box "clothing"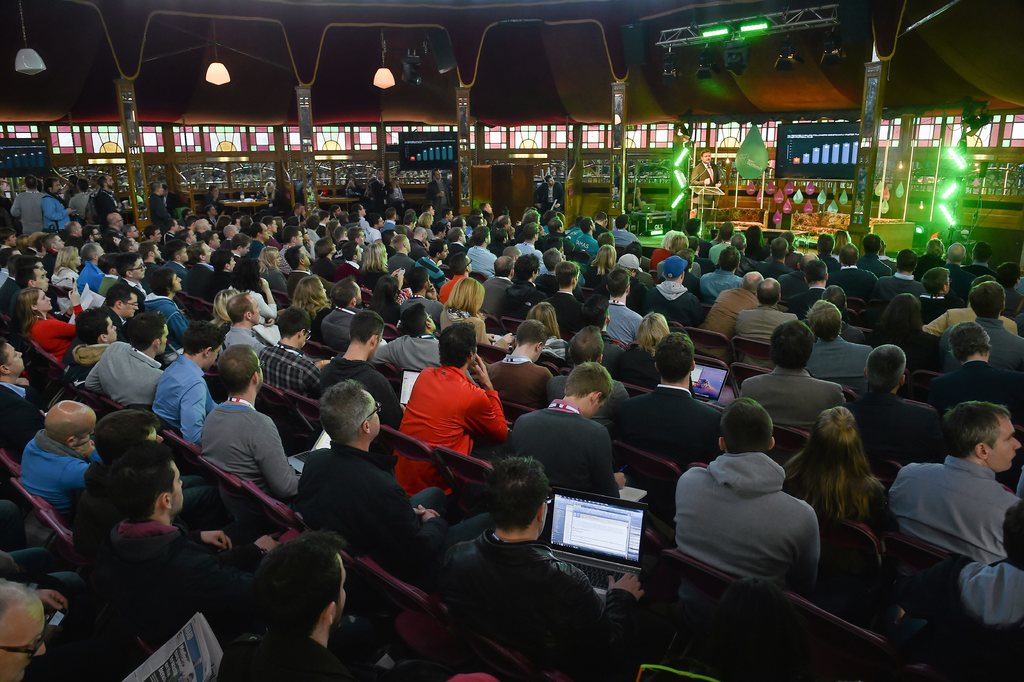
{"left": 281, "top": 242, "right": 301, "bottom": 268}
